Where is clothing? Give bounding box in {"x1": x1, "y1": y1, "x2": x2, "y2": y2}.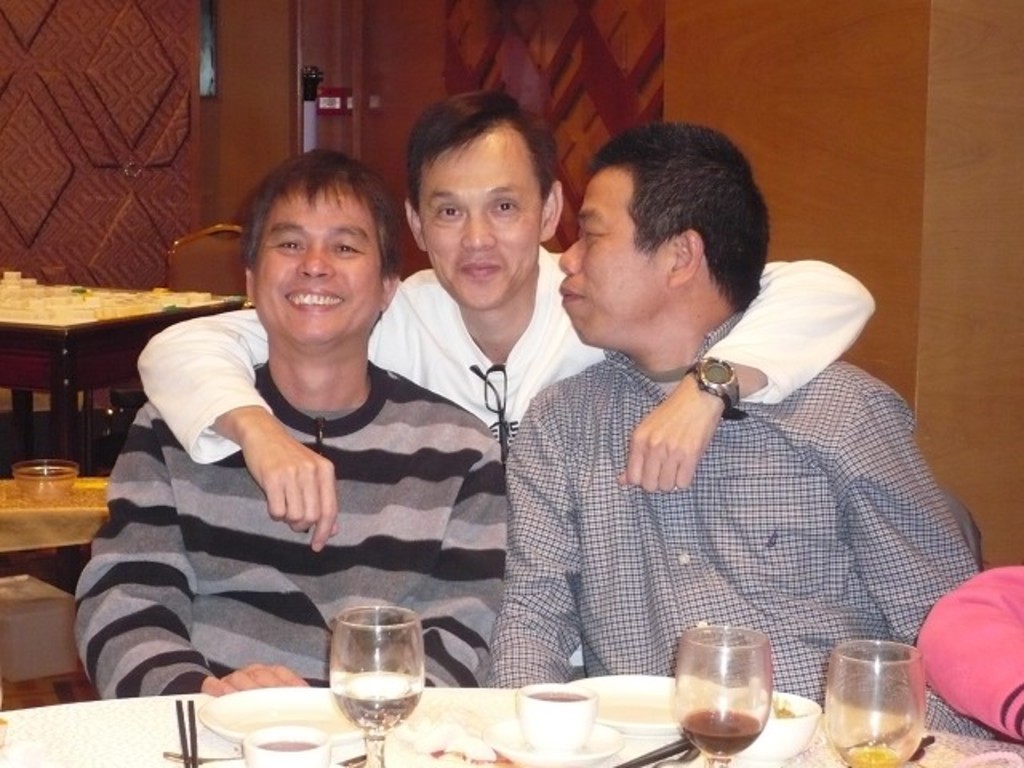
{"x1": 907, "y1": 555, "x2": 1022, "y2": 758}.
